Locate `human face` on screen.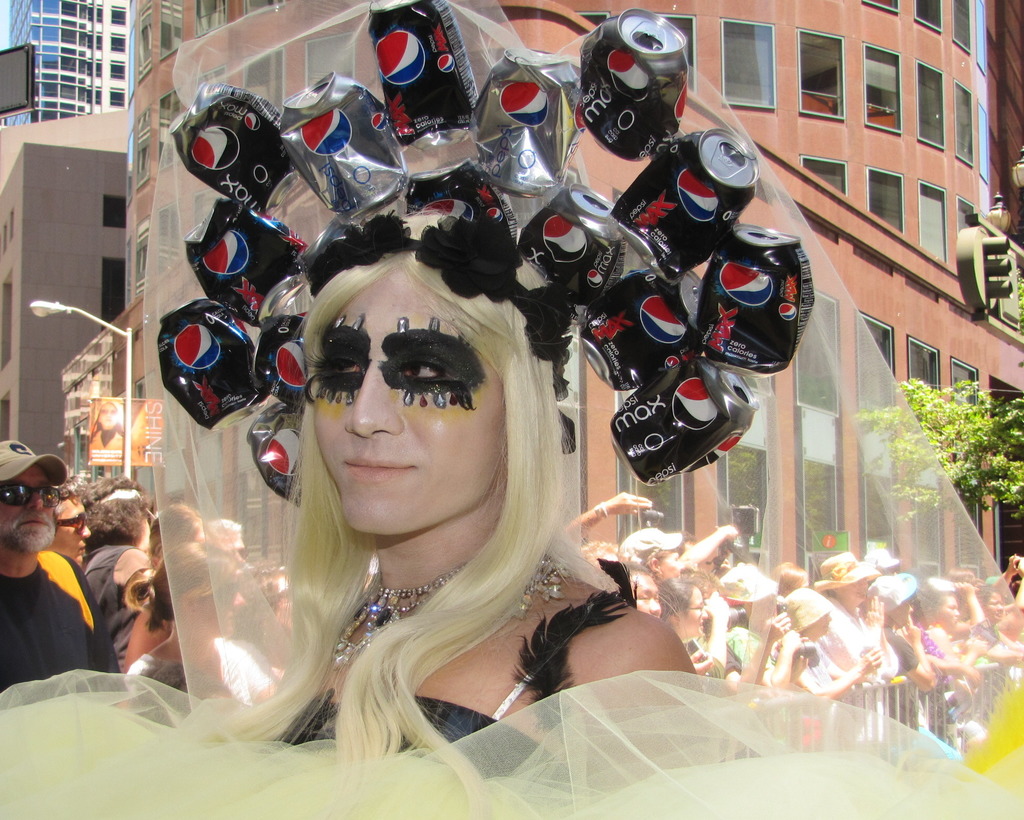
On screen at 310, 262, 510, 535.
